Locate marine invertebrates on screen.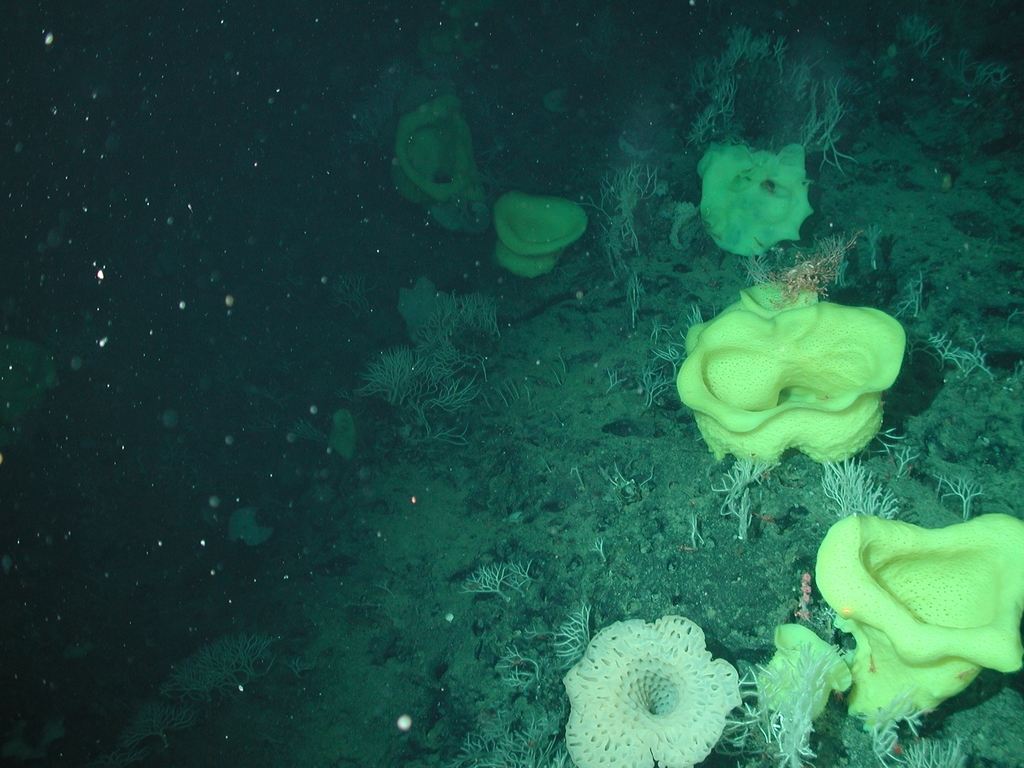
On screen at bbox=[932, 317, 1002, 383].
